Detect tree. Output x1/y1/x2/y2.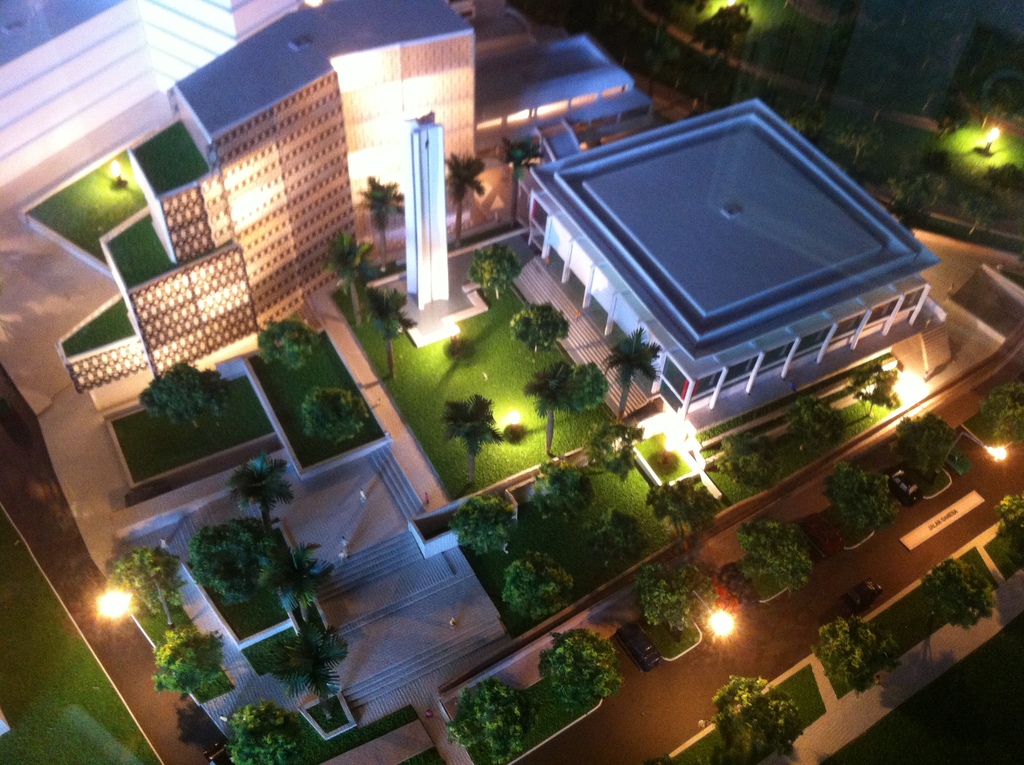
916/556/996/637.
